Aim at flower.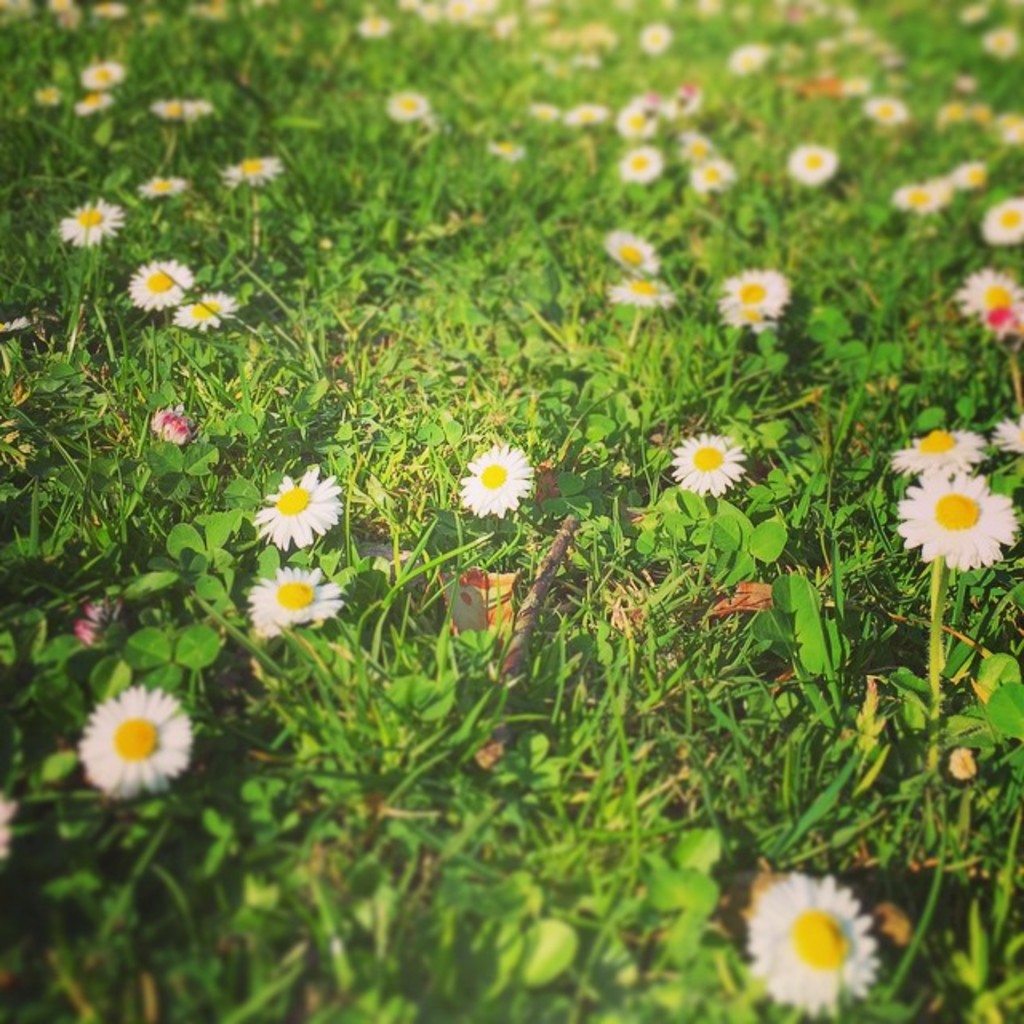
Aimed at 894/178/934/210.
